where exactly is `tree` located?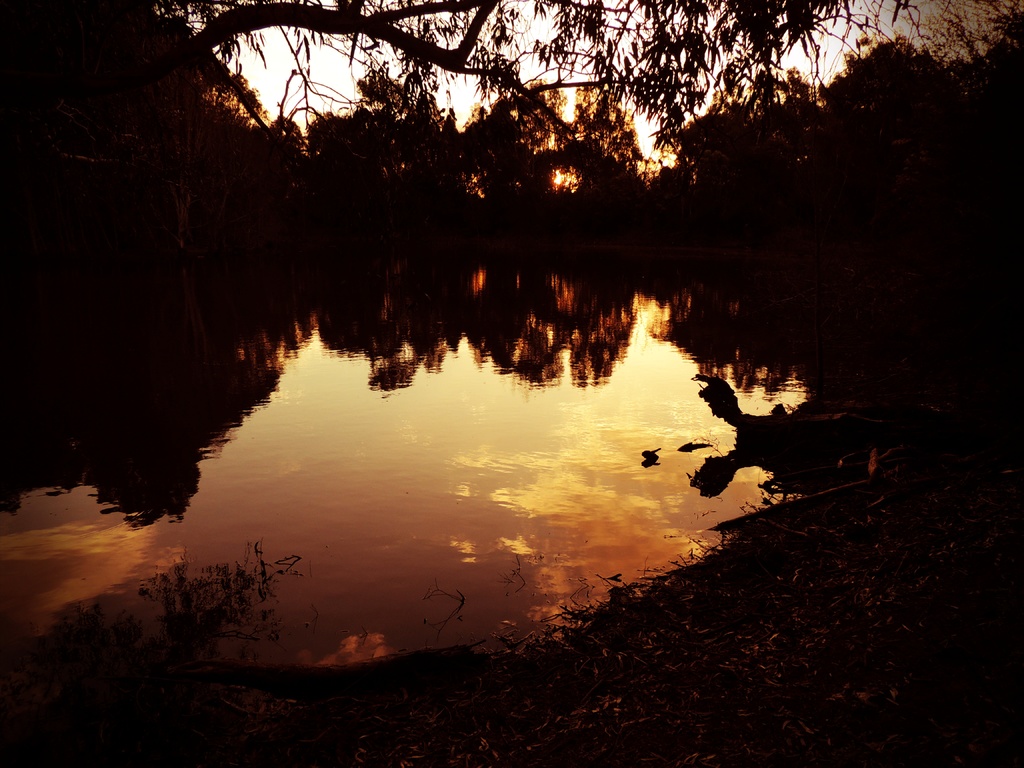
Its bounding box is {"x1": 156, "y1": 0, "x2": 867, "y2": 132}.
